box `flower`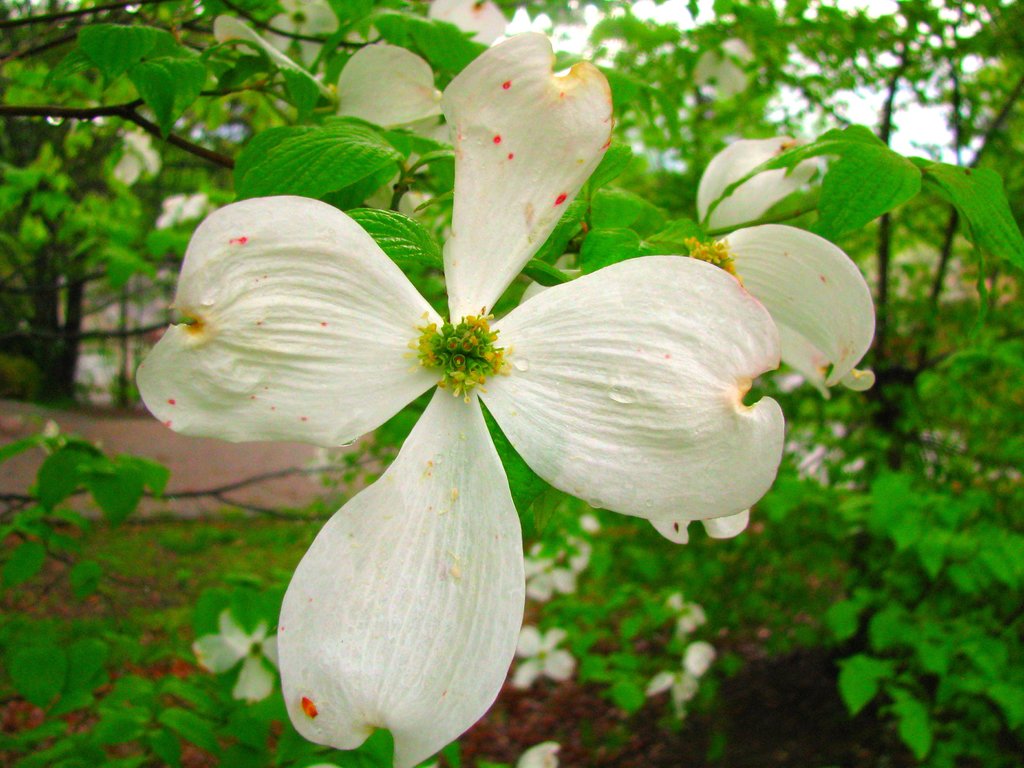
511 622 578 691
